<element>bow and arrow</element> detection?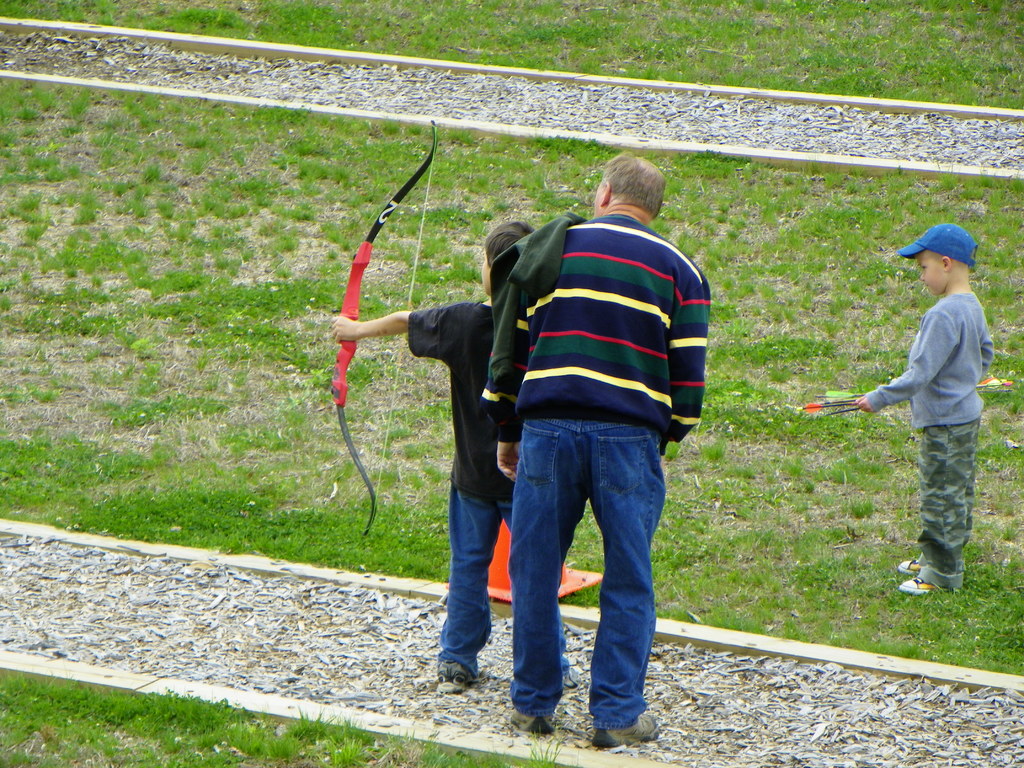
{"x1": 331, "y1": 120, "x2": 440, "y2": 545}
